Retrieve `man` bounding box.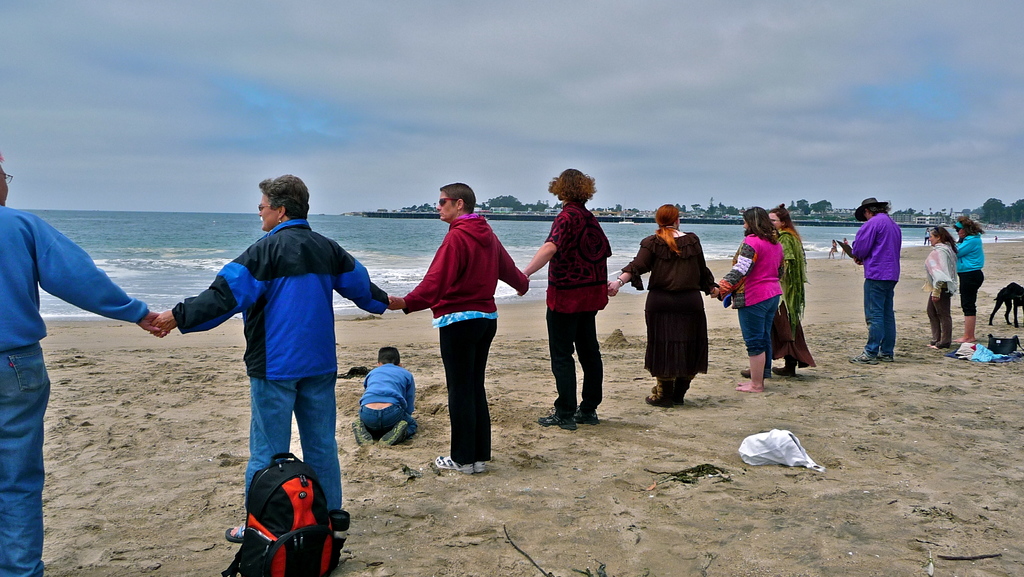
Bounding box: locate(519, 168, 607, 425).
